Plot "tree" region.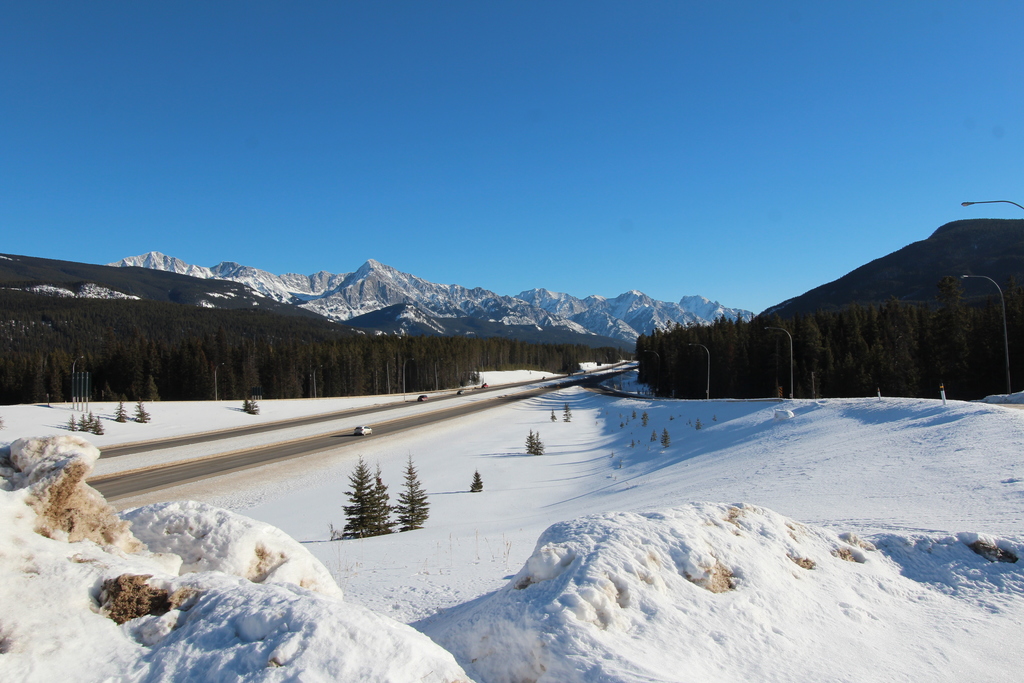
Plotted at x1=646 y1=386 x2=656 y2=399.
